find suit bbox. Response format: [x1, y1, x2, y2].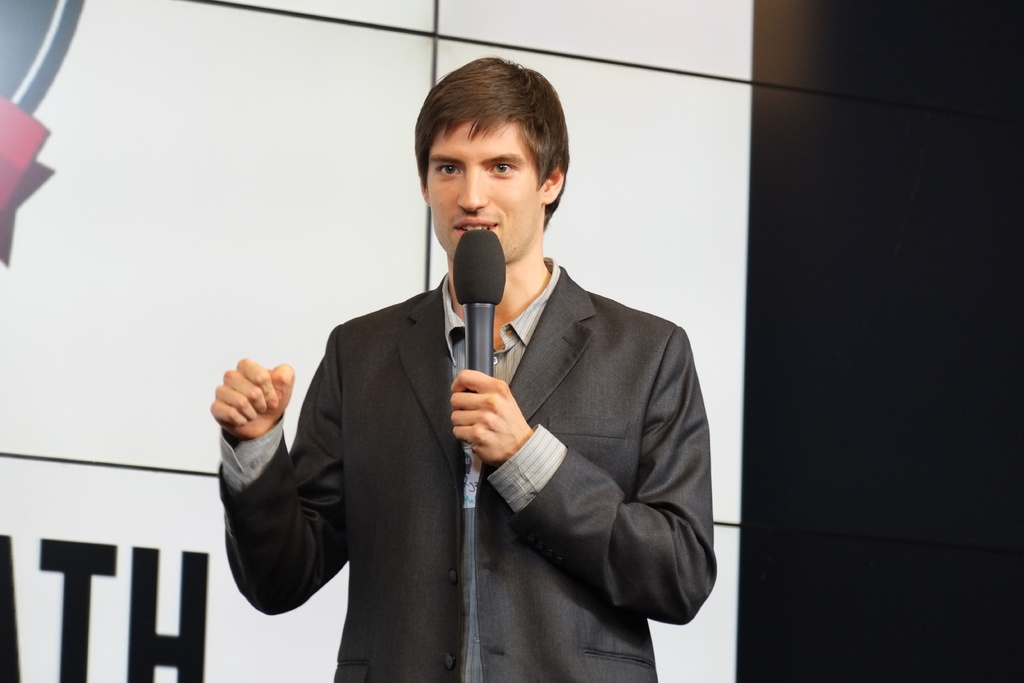
[250, 256, 724, 679].
